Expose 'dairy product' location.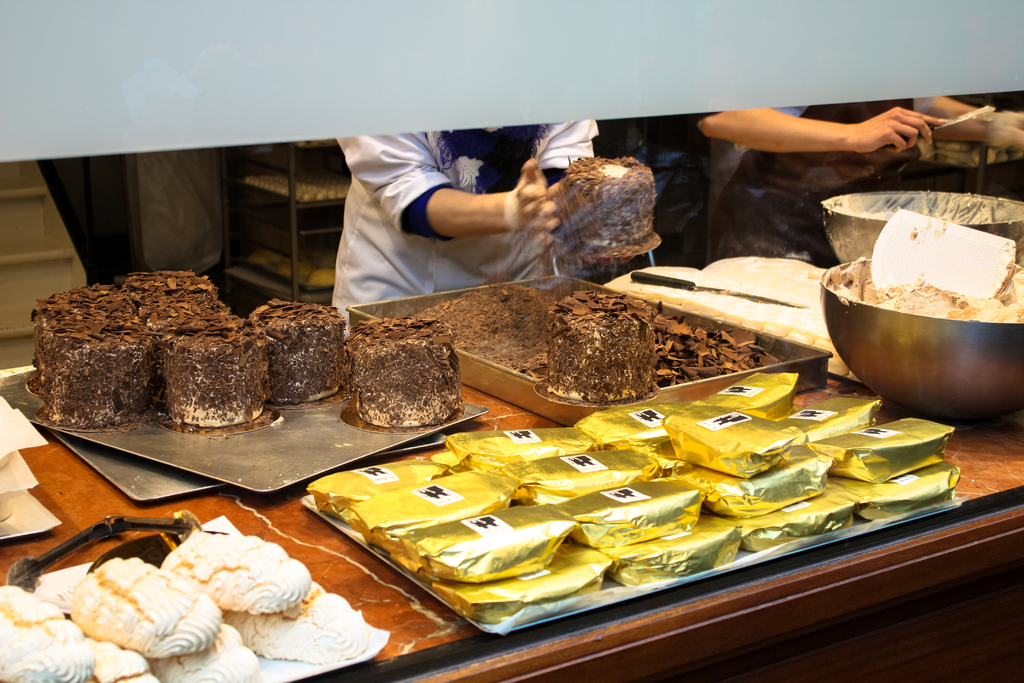
Exposed at (880,215,1007,306).
